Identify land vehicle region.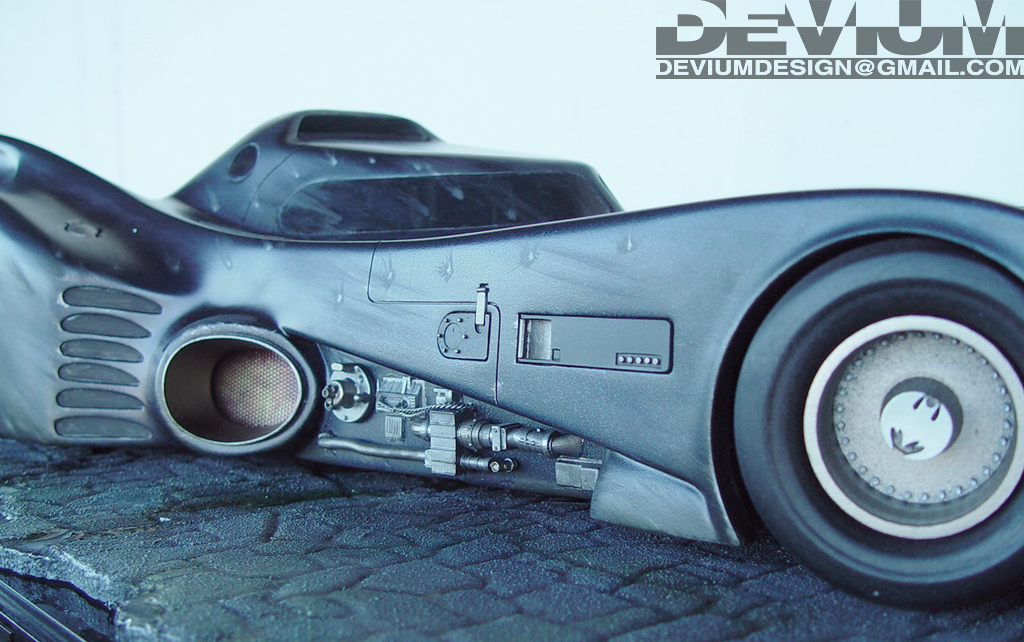
Region: BBox(1, 110, 1023, 604).
